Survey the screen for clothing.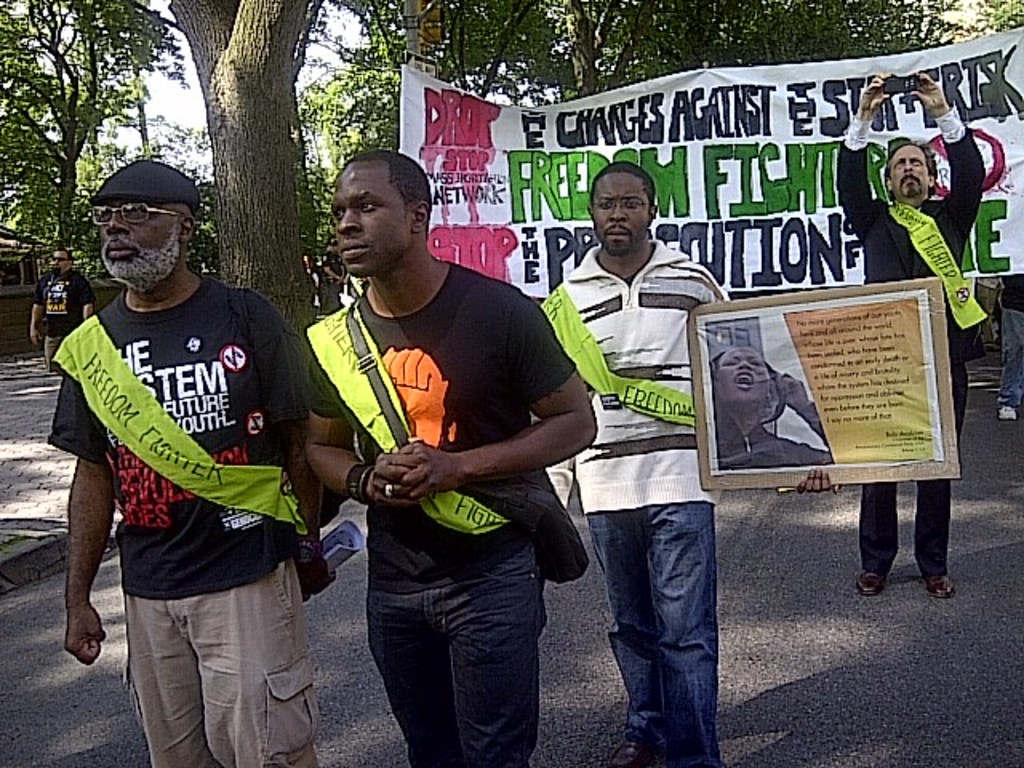
Survey found: left=26, top=262, right=88, bottom=352.
